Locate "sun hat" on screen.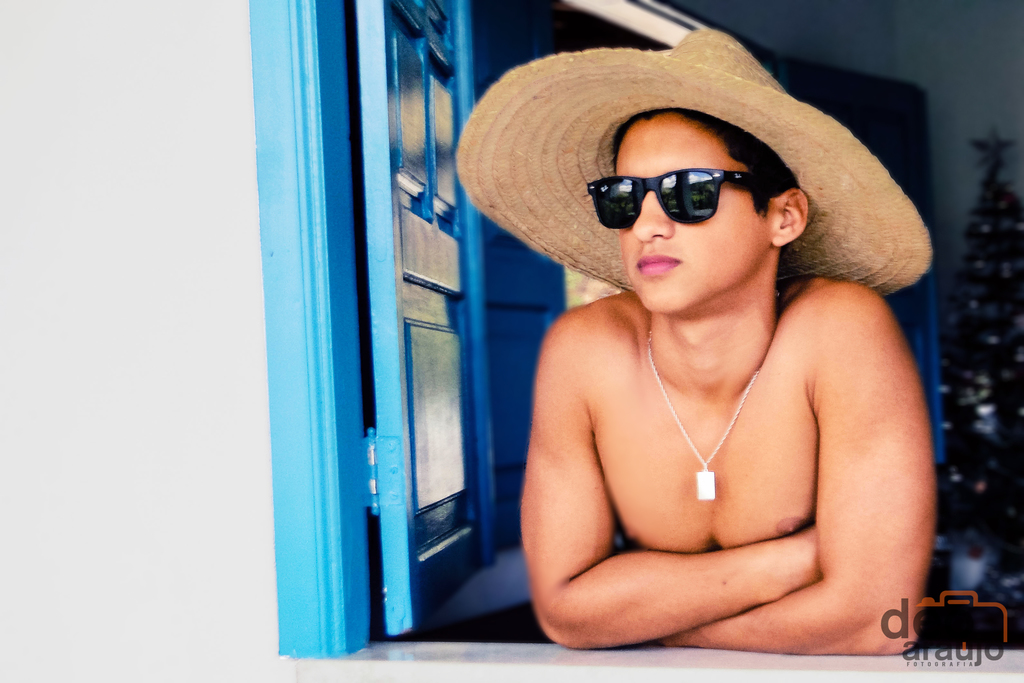
On screen at box=[454, 20, 932, 297].
